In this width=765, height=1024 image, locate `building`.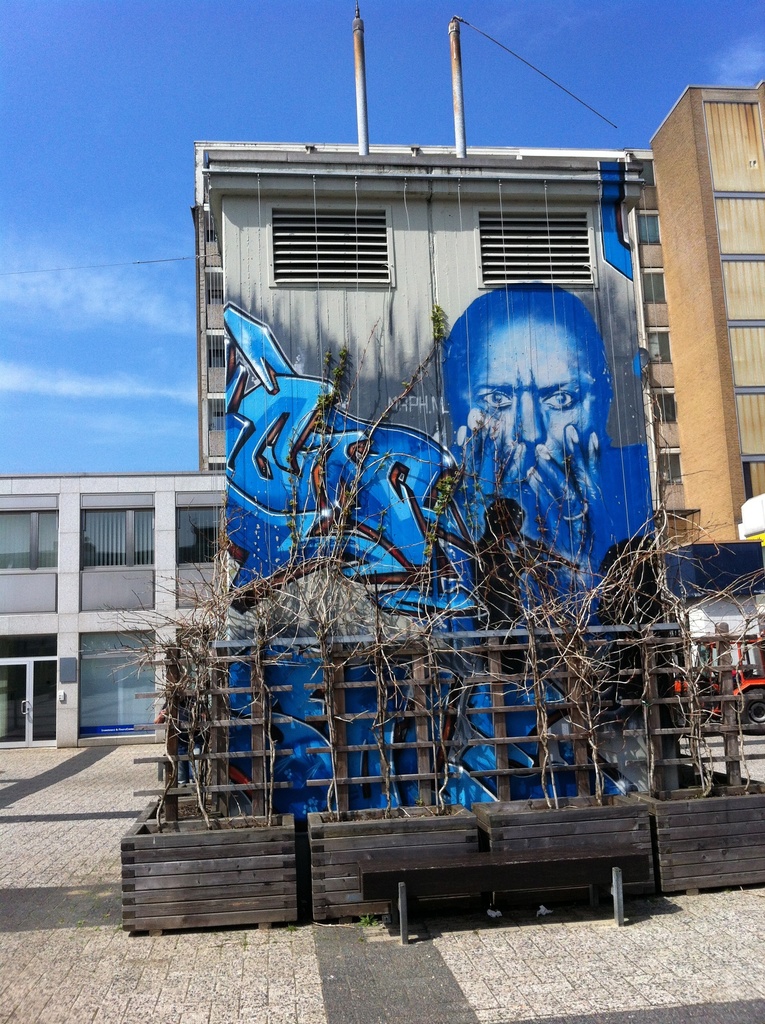
Bounding box: box=[0, 461, 226, 746].
